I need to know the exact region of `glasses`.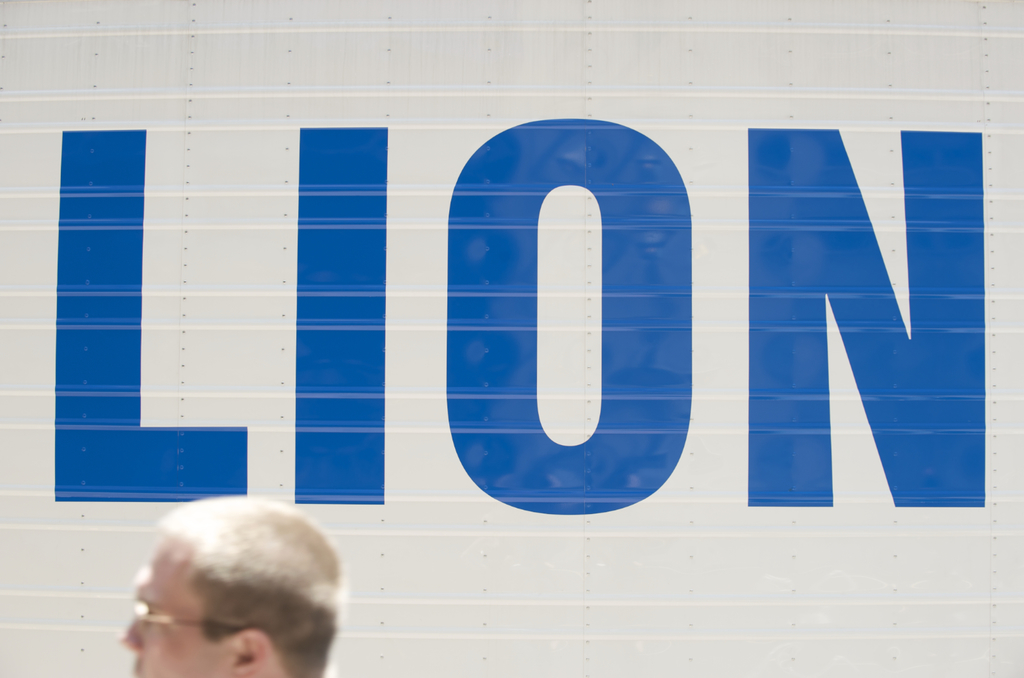
Region: region(137, 619, 243, 629).
